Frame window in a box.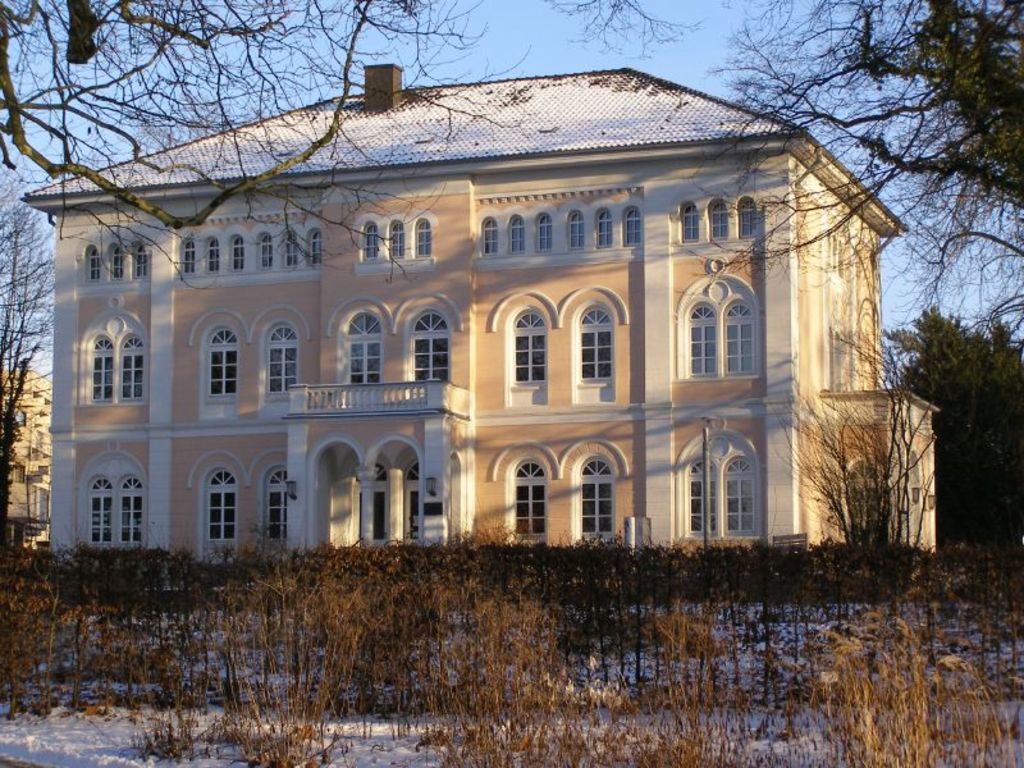
region(119, 471, 155, 562).
